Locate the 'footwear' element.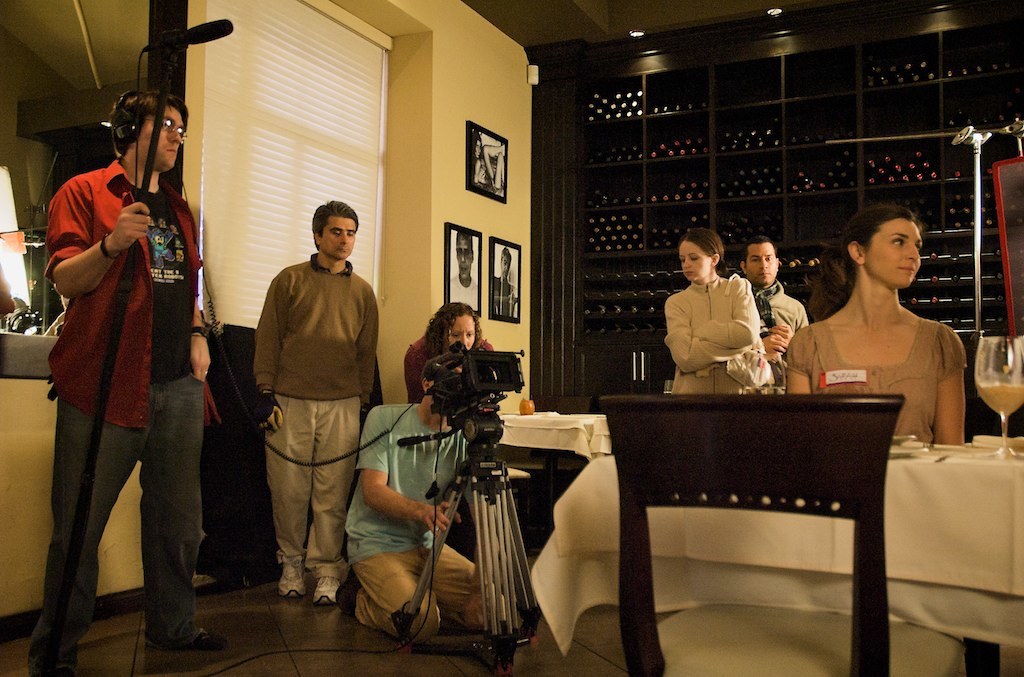
Element bbox: <region>26, 651, 79, 676</region>.
